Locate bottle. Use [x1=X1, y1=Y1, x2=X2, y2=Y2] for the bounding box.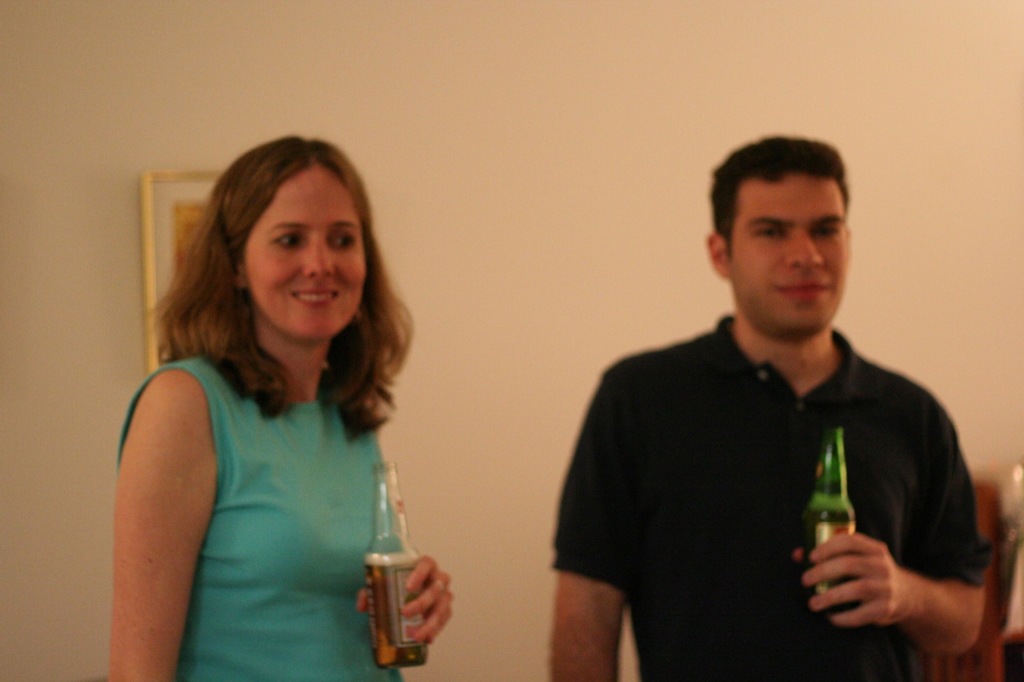
[x1=805, y1=429, x2=859, y2=599].
